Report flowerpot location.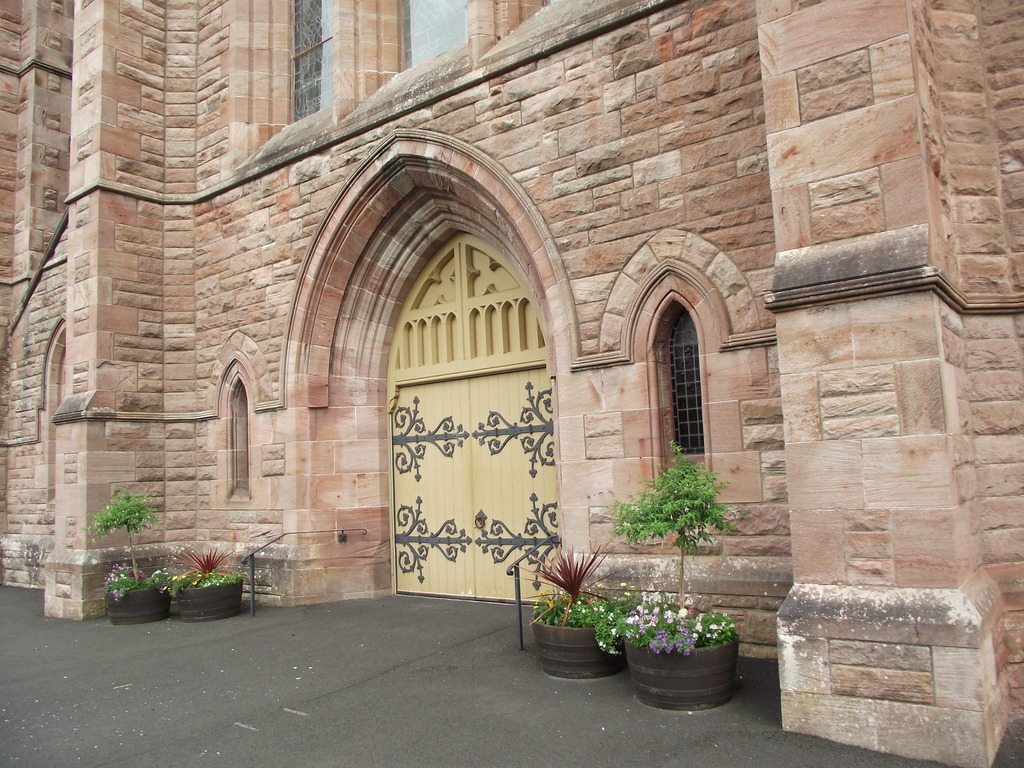
Report: 623,604,748,716.
